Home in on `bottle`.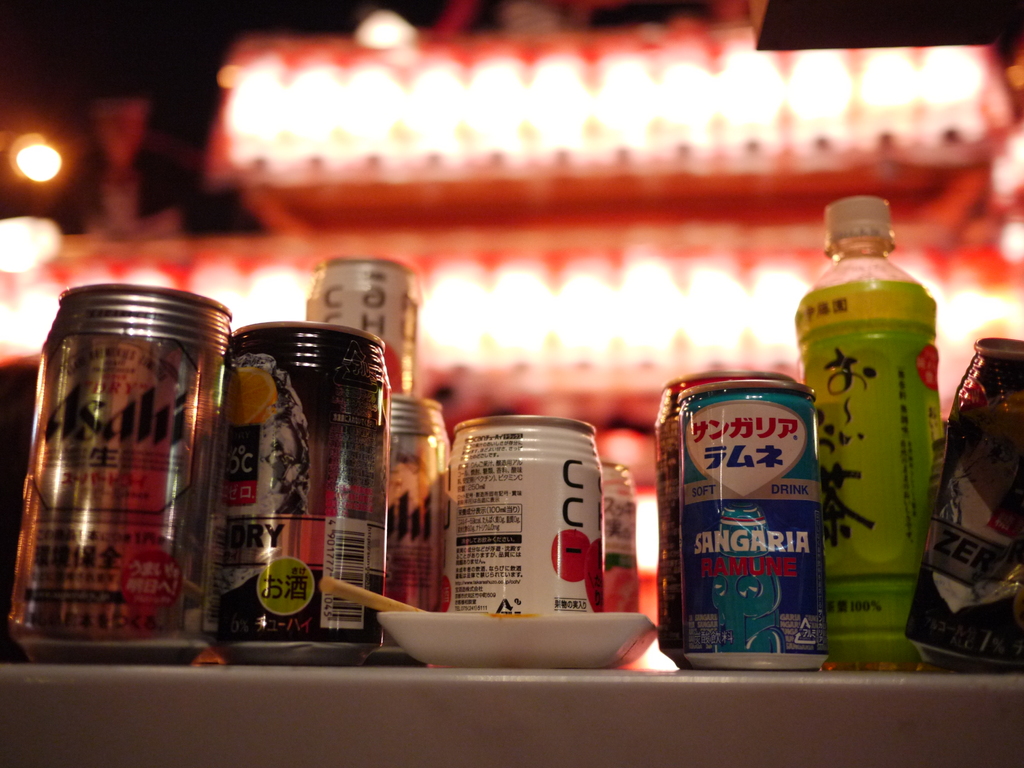
Homed in at box=[649, 365, 829, 663].
